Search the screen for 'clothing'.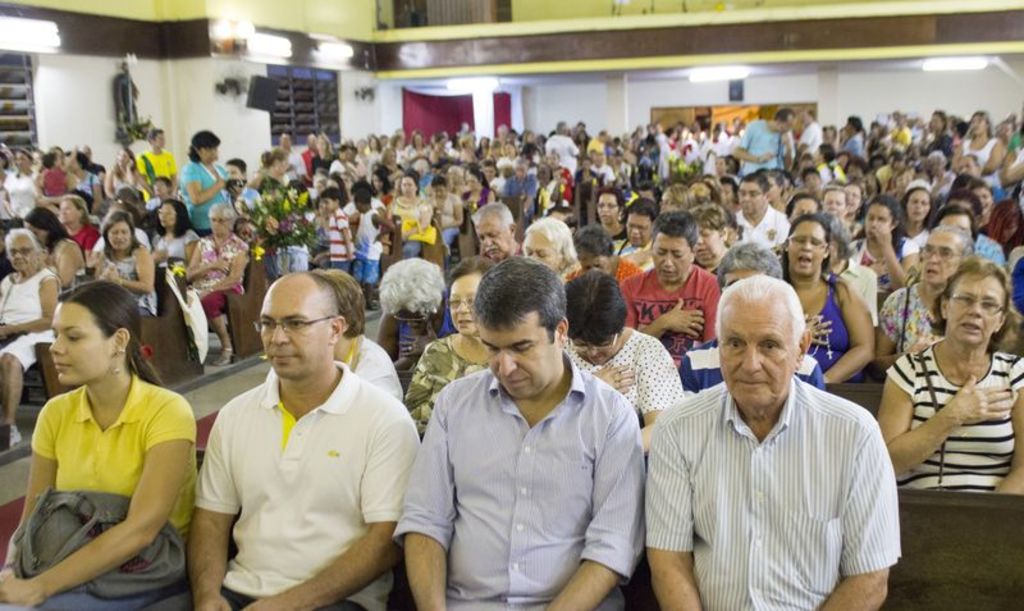
Found at <bbox>399, 315, 452, 373</bbox>.
